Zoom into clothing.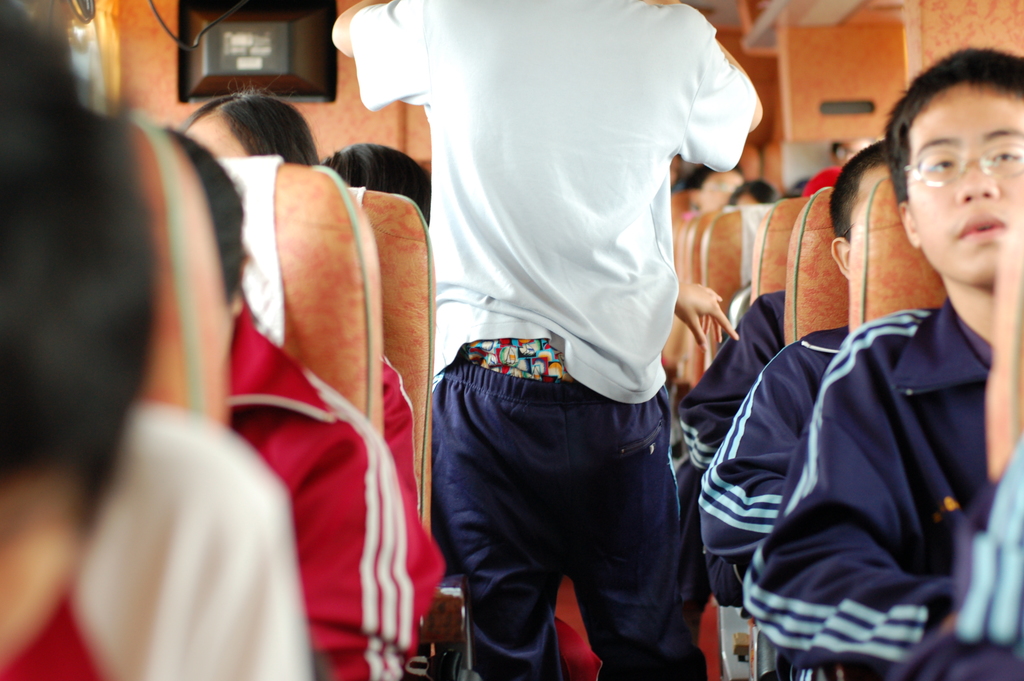
Zoom target: pyautogui.locateOnScreen(387, 0, 750, 650).
